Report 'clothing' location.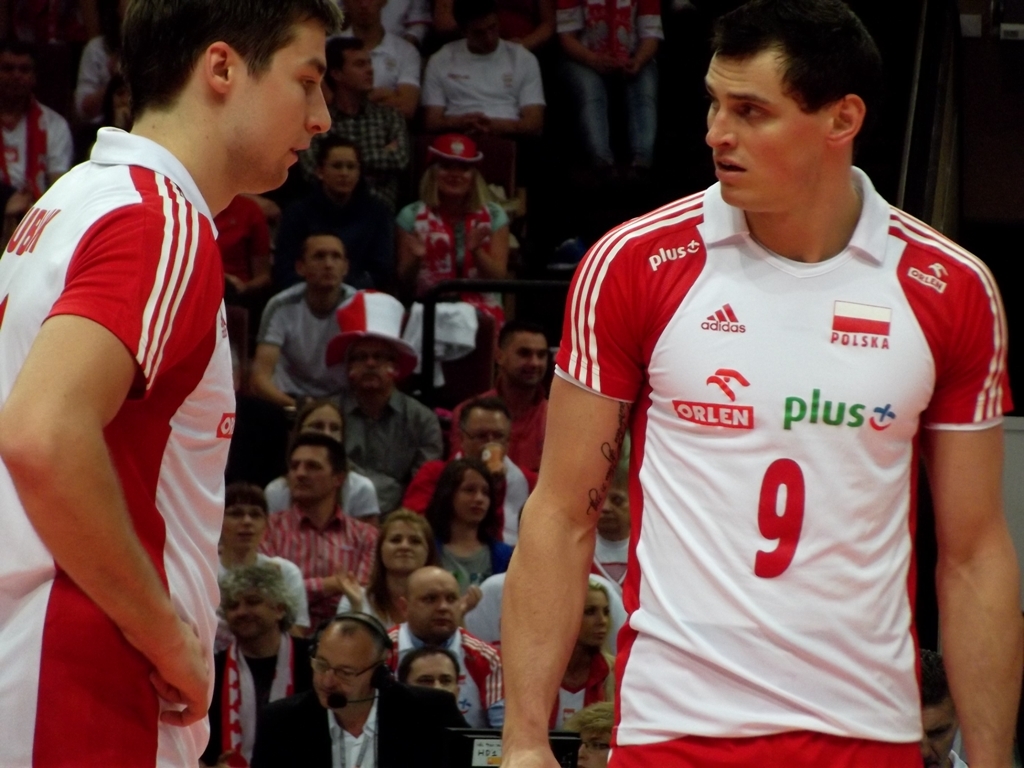
Report: Rect(597, 523, 643, 601).
